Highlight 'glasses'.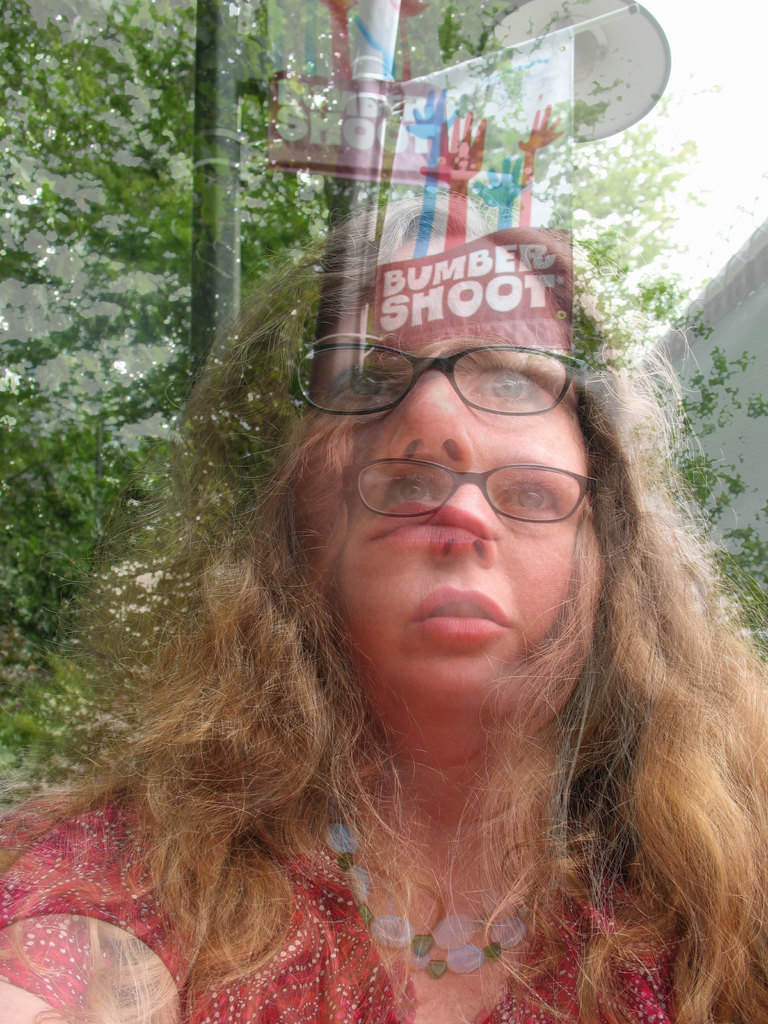
Highlighted region: rect(348, 460, 609, 522).
